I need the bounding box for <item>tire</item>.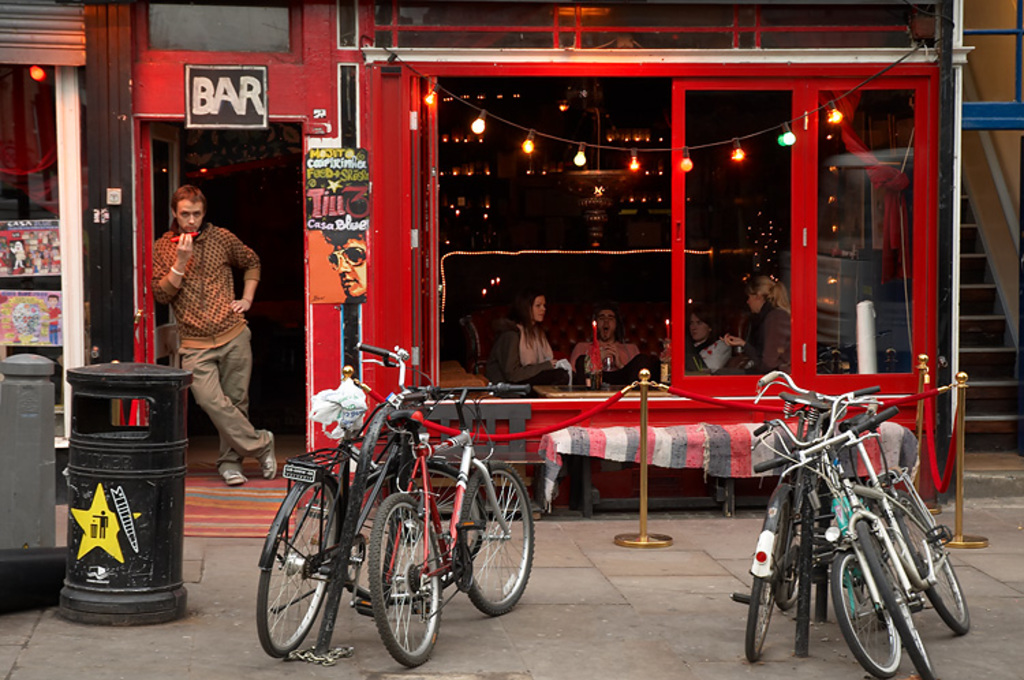
Here it is: region(855, 513, 937, 679).
